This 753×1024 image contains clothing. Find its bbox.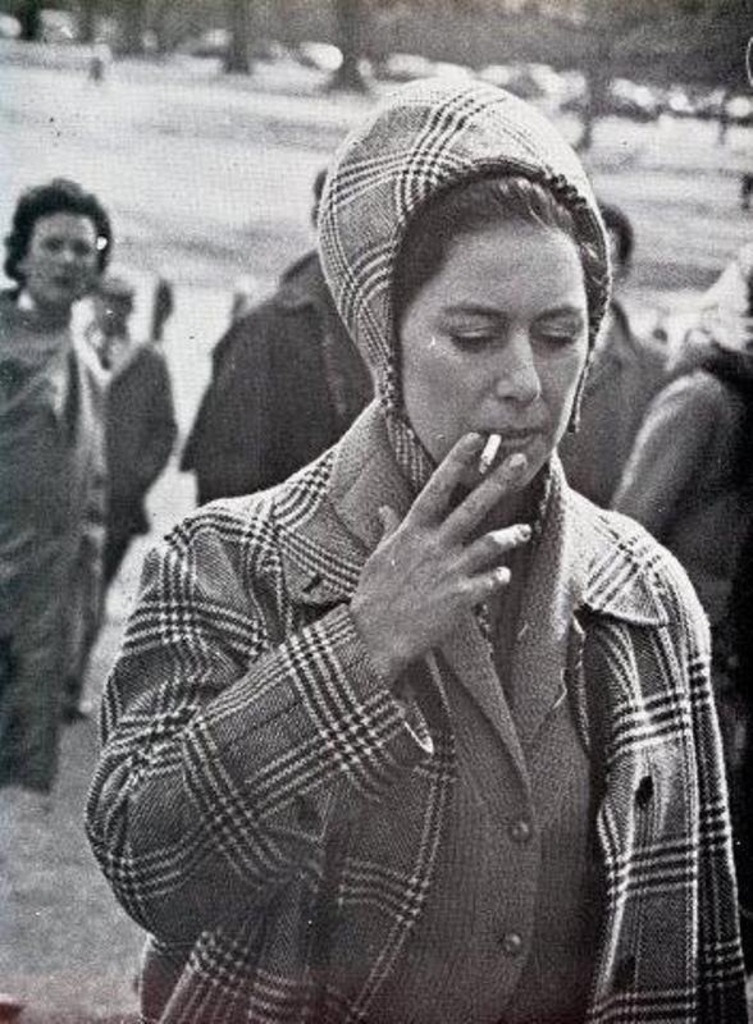
box=[0, 279, 188, 799].
